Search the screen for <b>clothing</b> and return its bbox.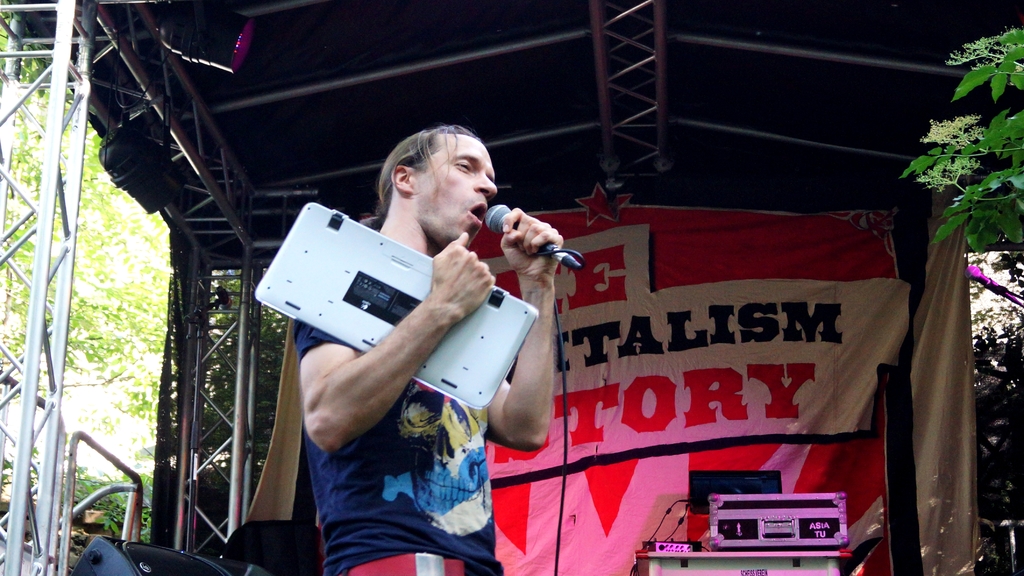
Found: BBox(273, 194, 511, 547).
